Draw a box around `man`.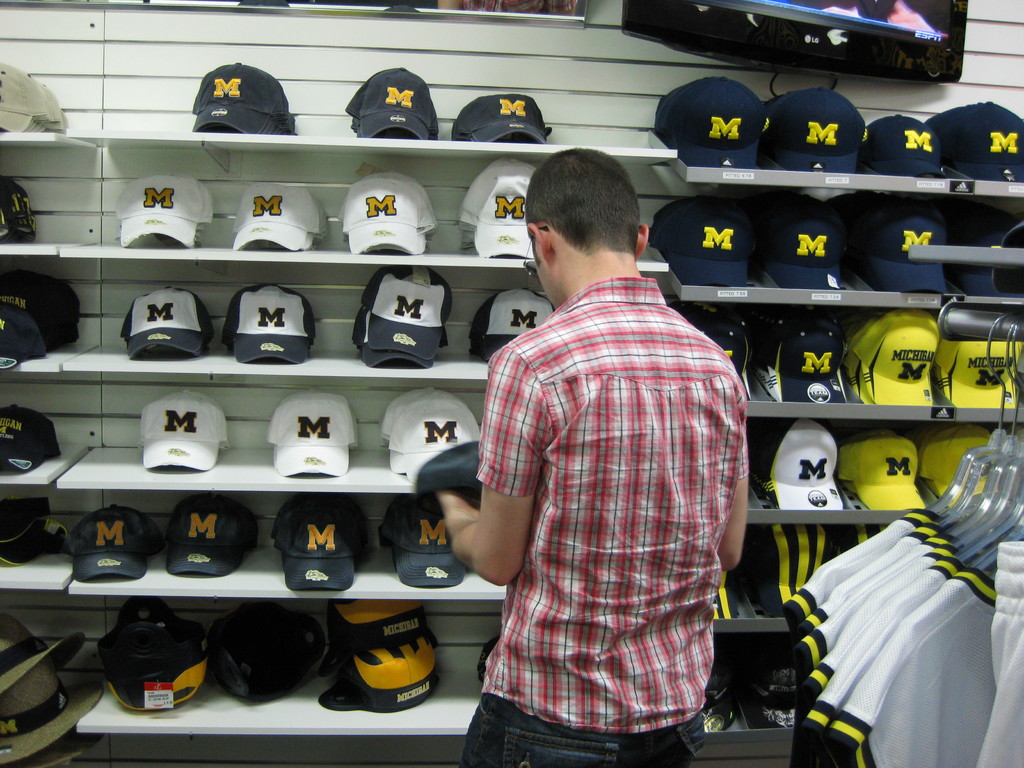
459:148:746:767.
